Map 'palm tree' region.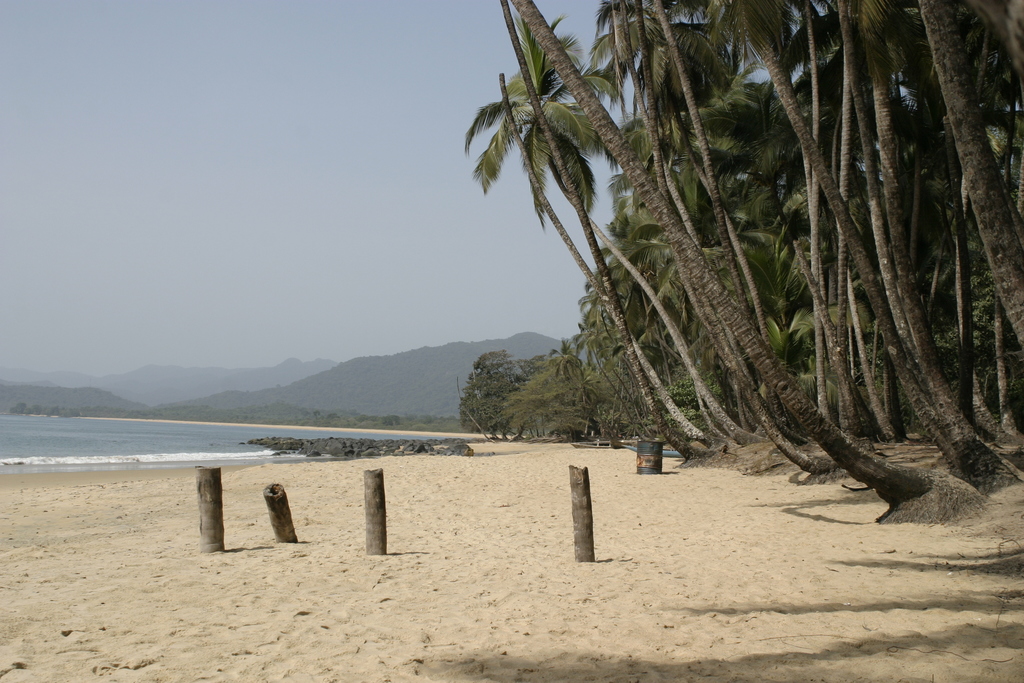
Mapped to left=737, top=54, right=823, bottom=456.
